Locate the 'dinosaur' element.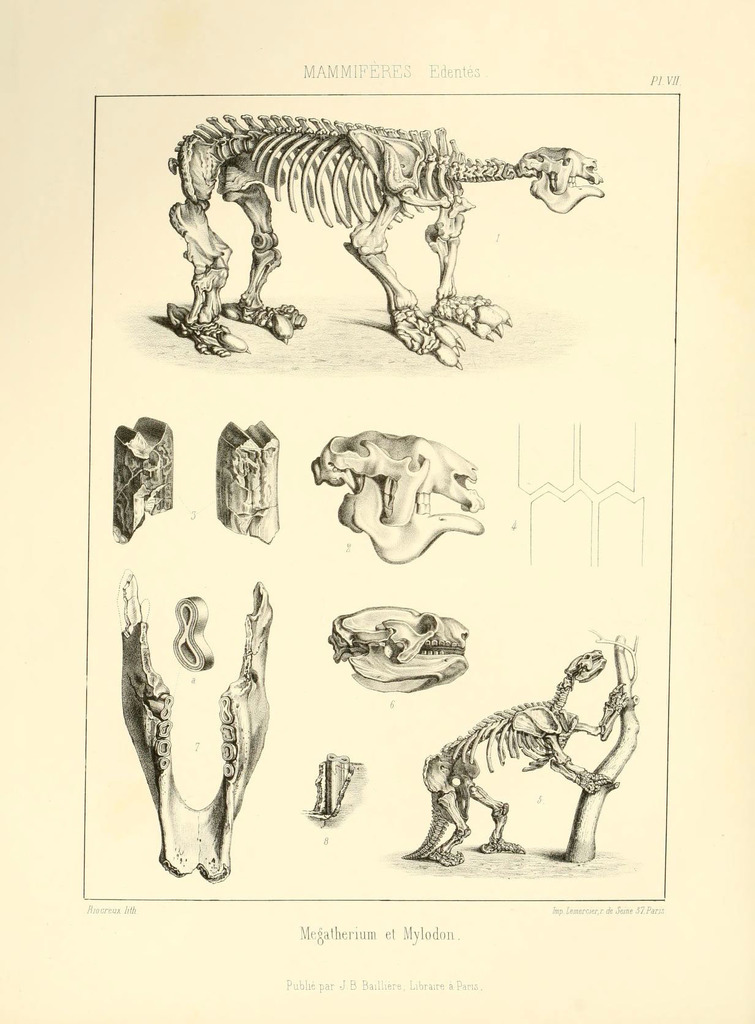
Element bbox: 150,109,612,372.
